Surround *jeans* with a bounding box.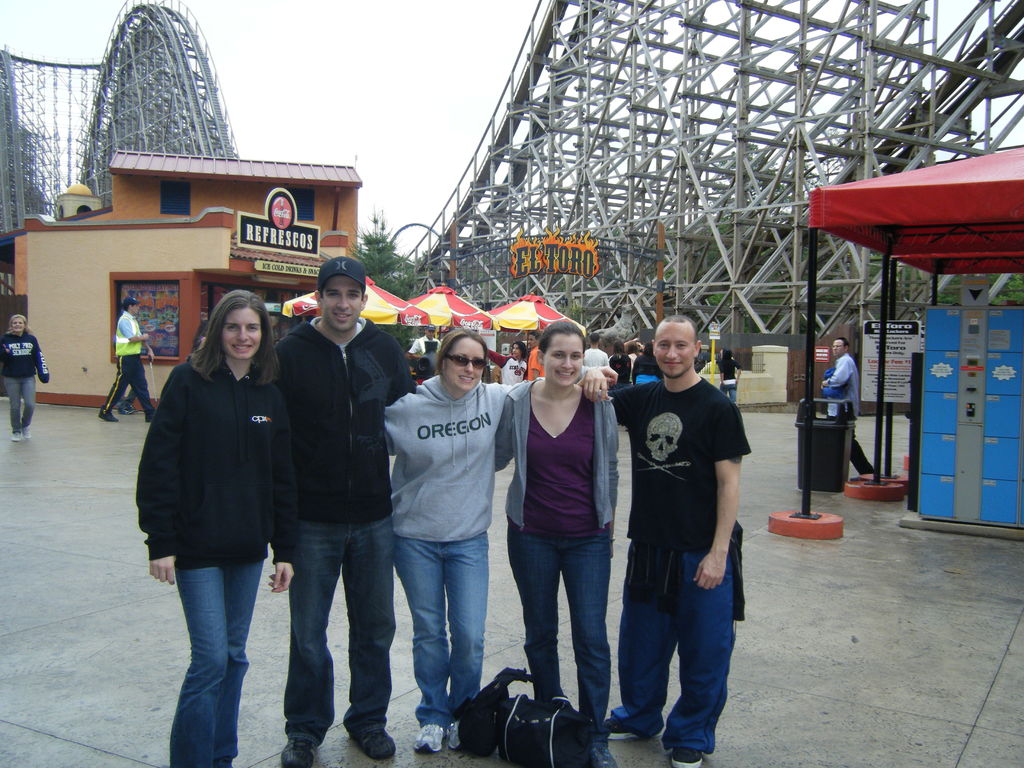
detection(166, 520, 276, 762).
